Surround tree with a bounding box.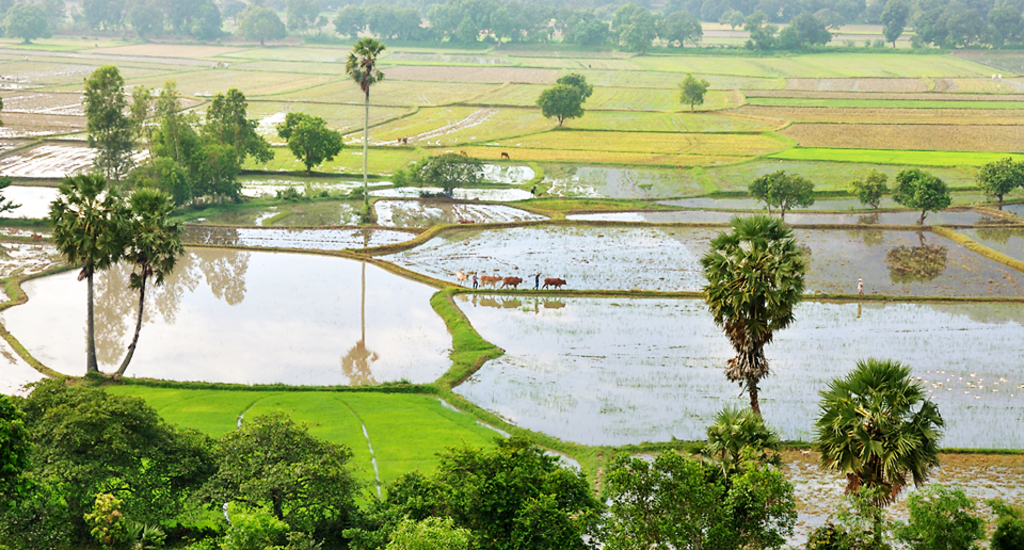
111 0 174 39.
